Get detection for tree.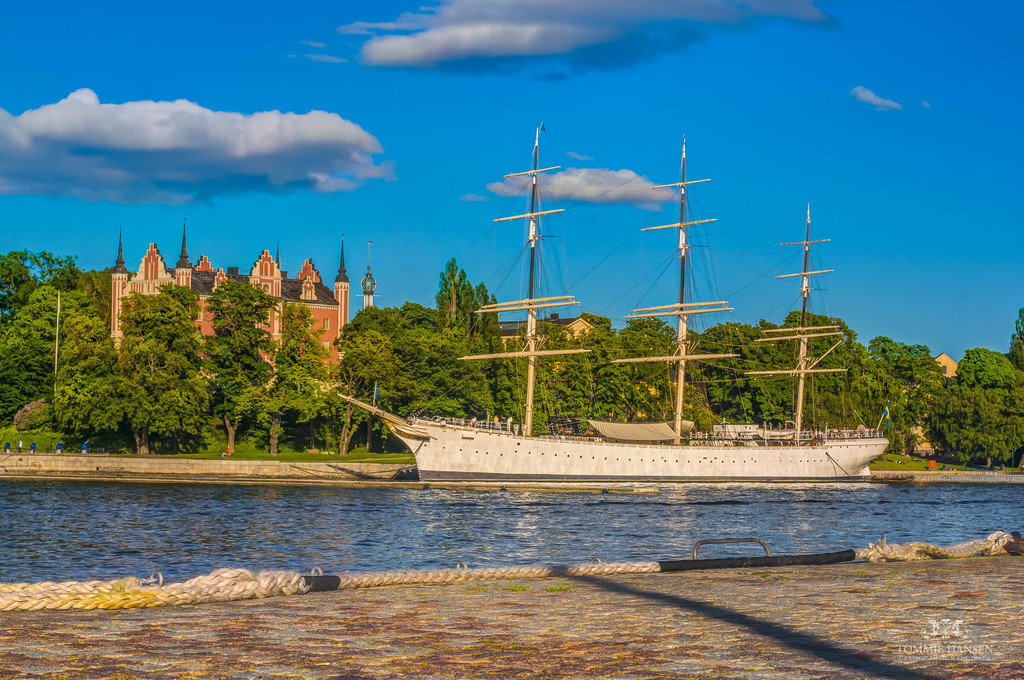
Detection: [x1=208, y1=289, x2=266, y2=466].
